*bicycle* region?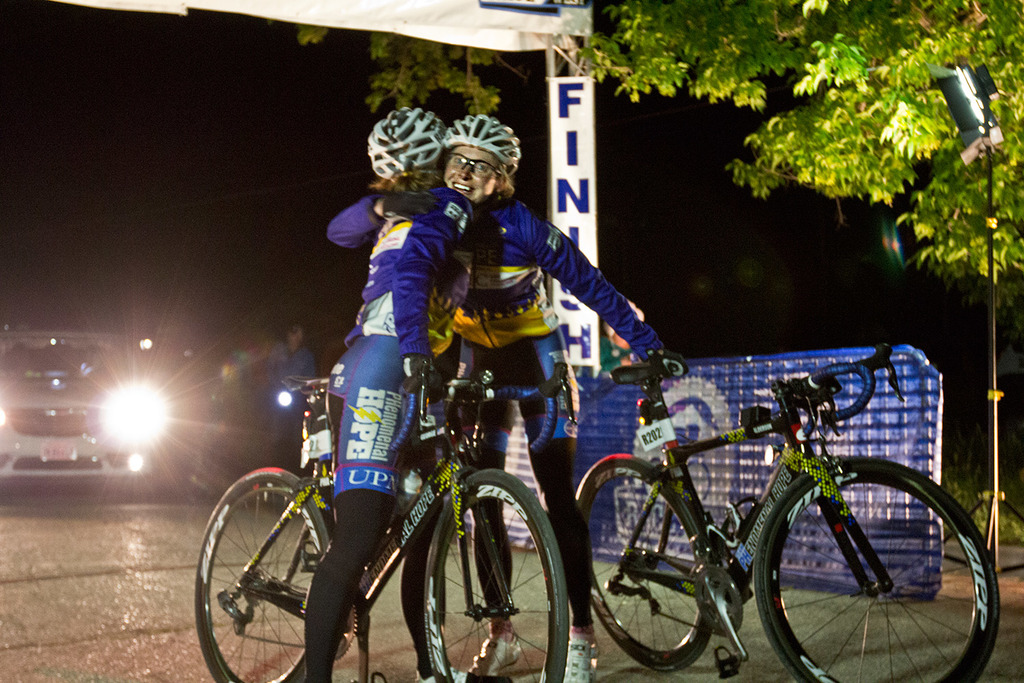
Rect(572, 342, 1001, 682)
